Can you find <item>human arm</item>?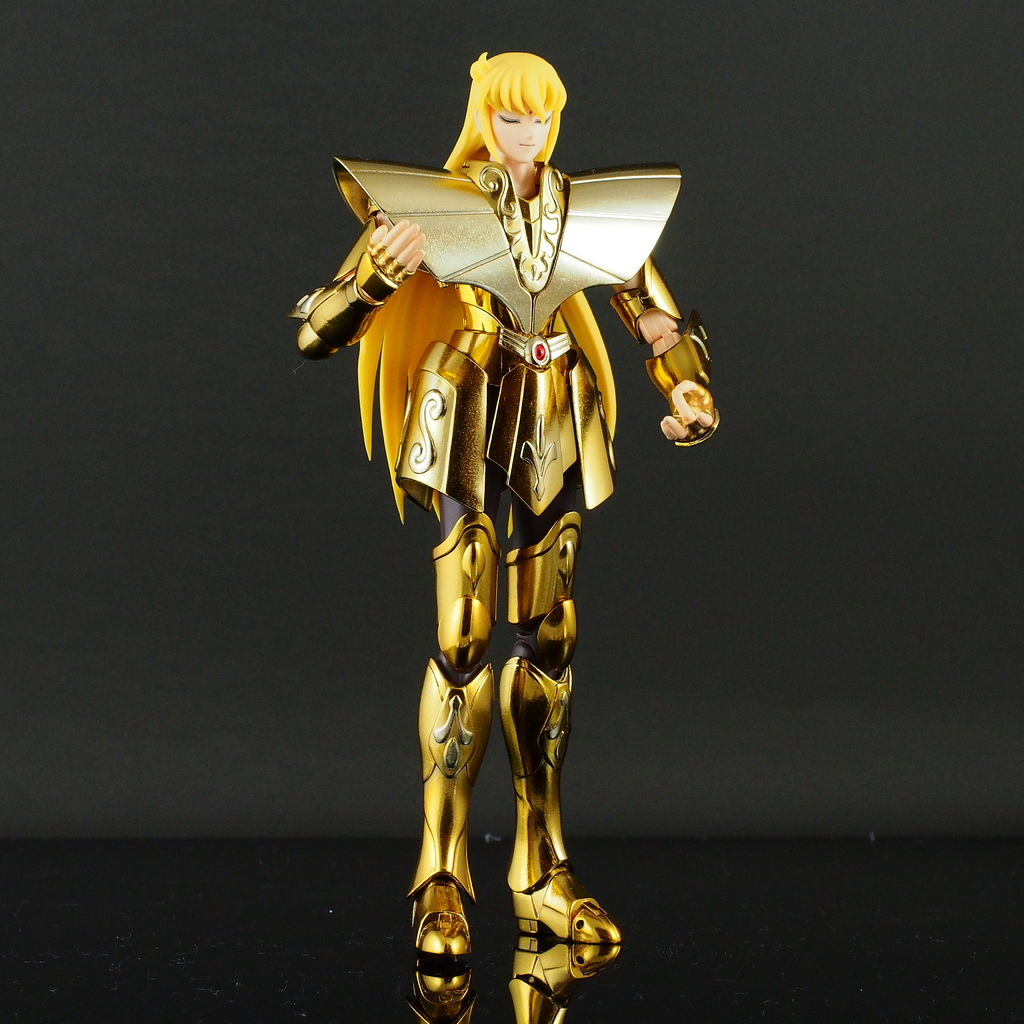
Yes, bounding box: bbox=[309, 195, 426, 350].
